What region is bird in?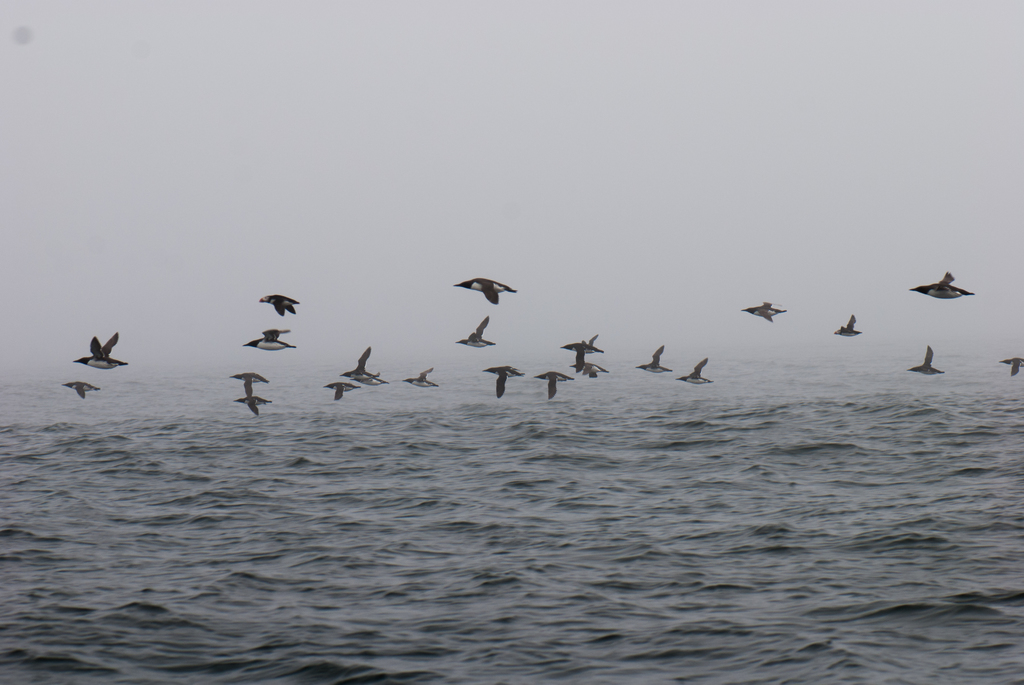
select_region(463, 314, 494, 353).
